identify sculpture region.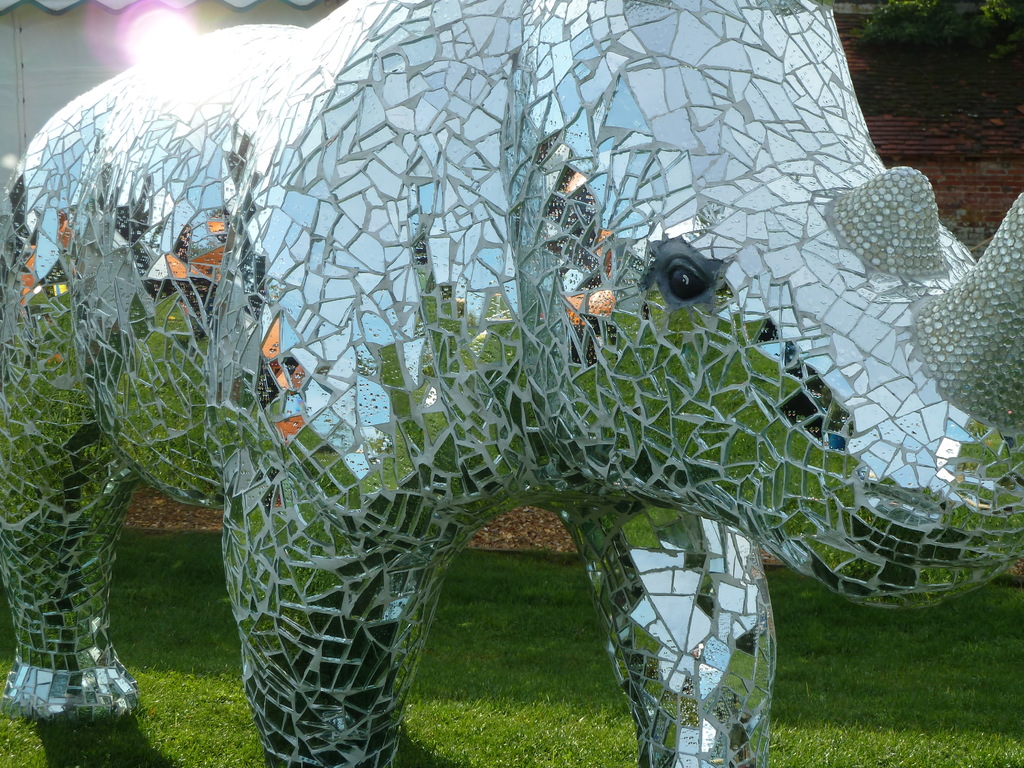
Region: {"x1": 136, "y1": 40, "x2": 899, "y2": 764}.
